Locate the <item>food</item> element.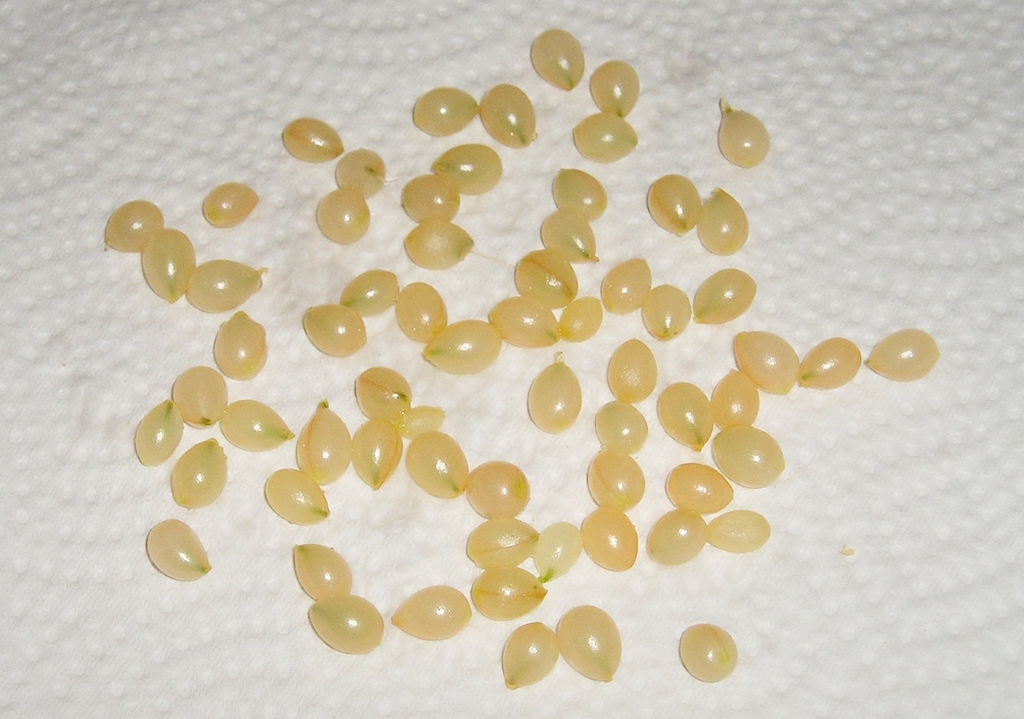
Element bbox: {"x1": 355, "y1": 364, "x2": 416, "y2": 423}.
